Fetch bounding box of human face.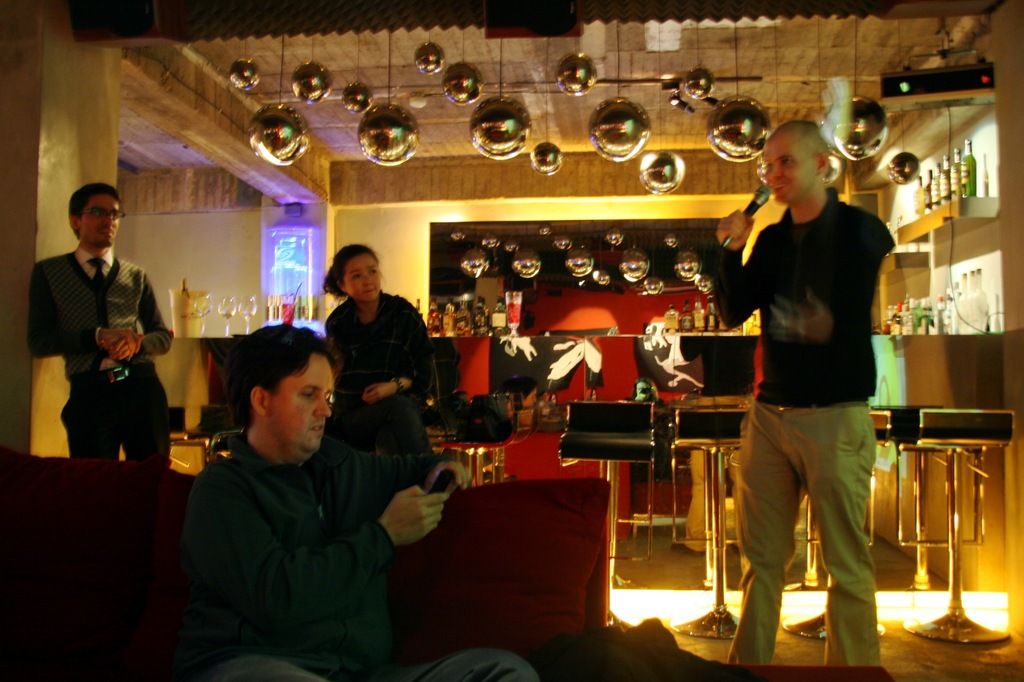
Bbox: region(759, 133, 806, 211).
